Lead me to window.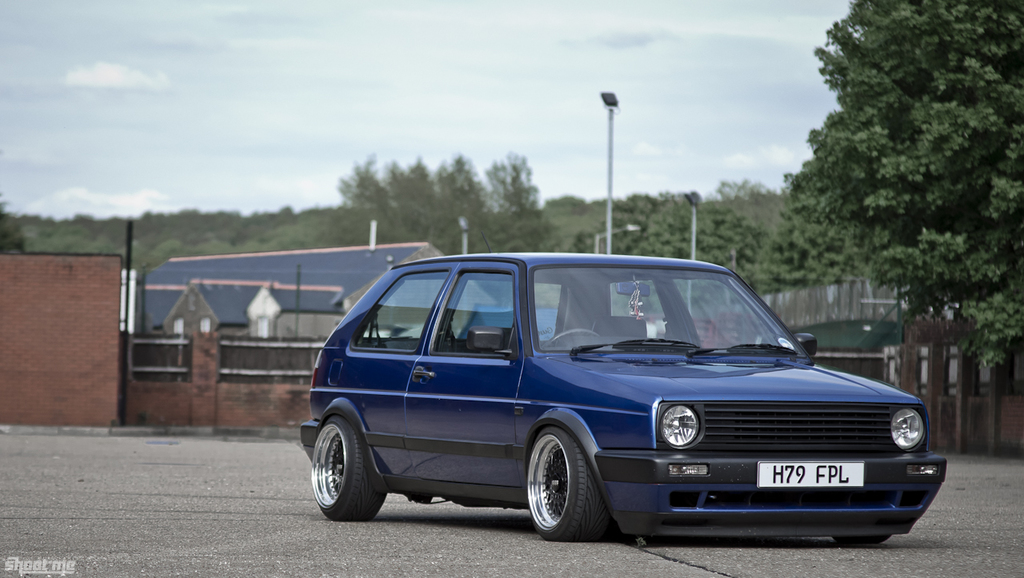
Lead to <box>426,272,510,361</box>.
